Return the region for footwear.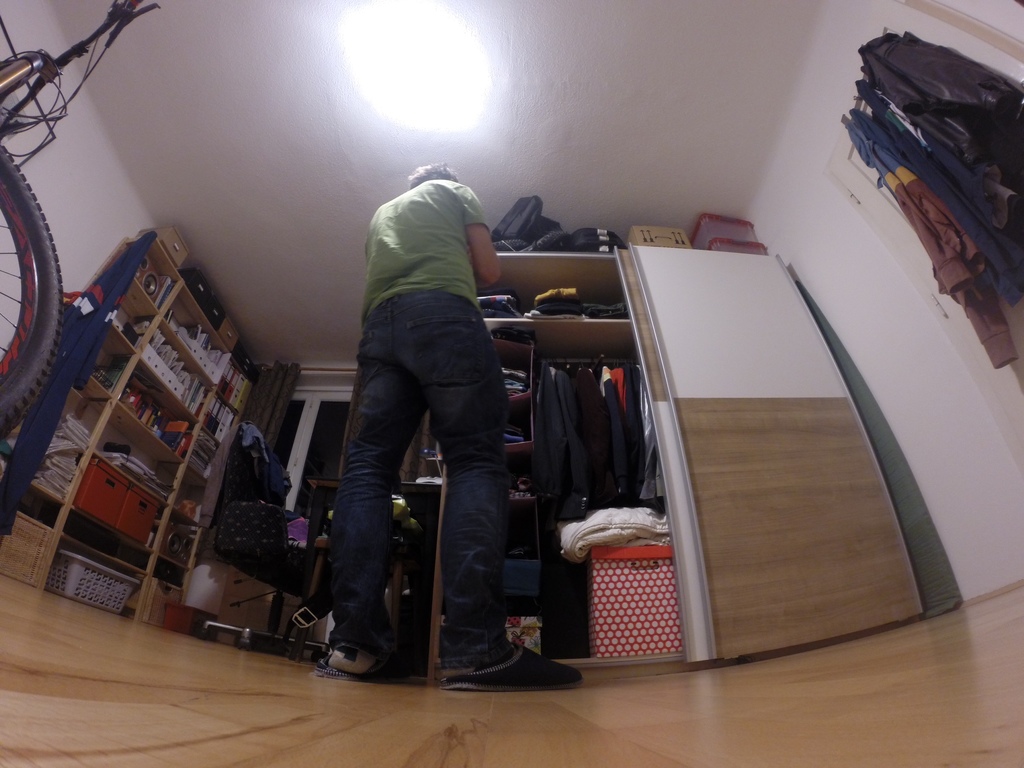
<box>431,631,554,698</box>.
